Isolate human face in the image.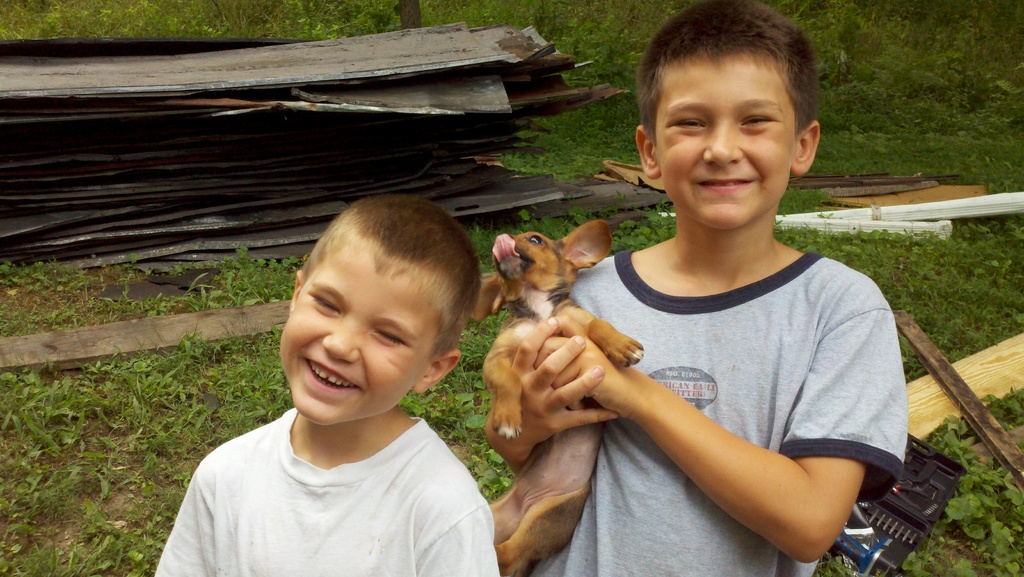
Isolated region: 647, 44, 802, 231.
